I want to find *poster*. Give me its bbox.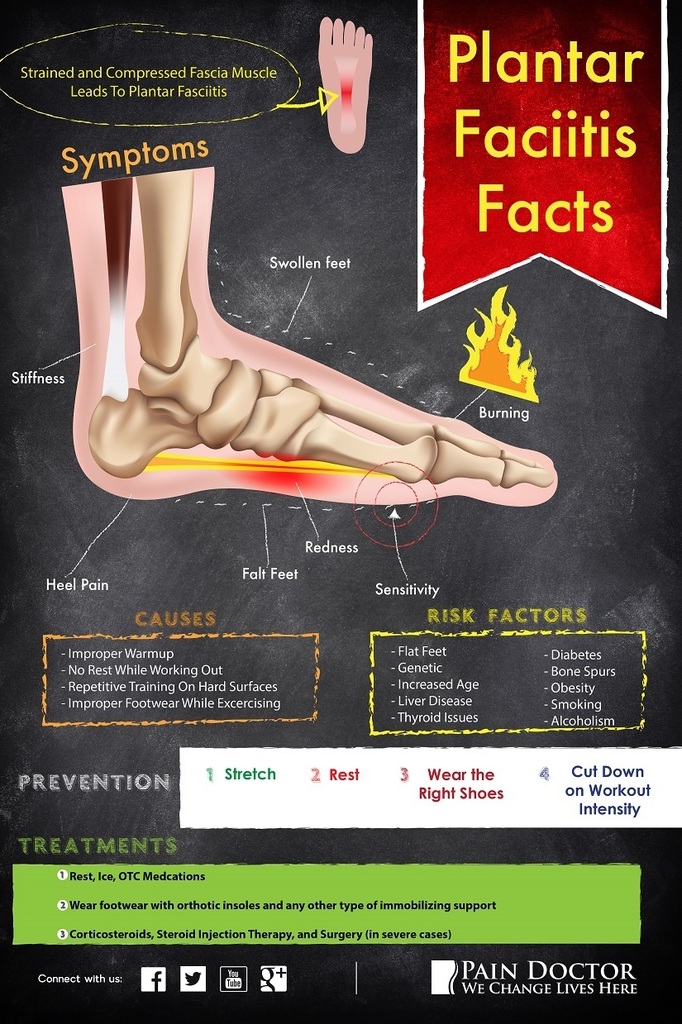
0,0,681,1023.
